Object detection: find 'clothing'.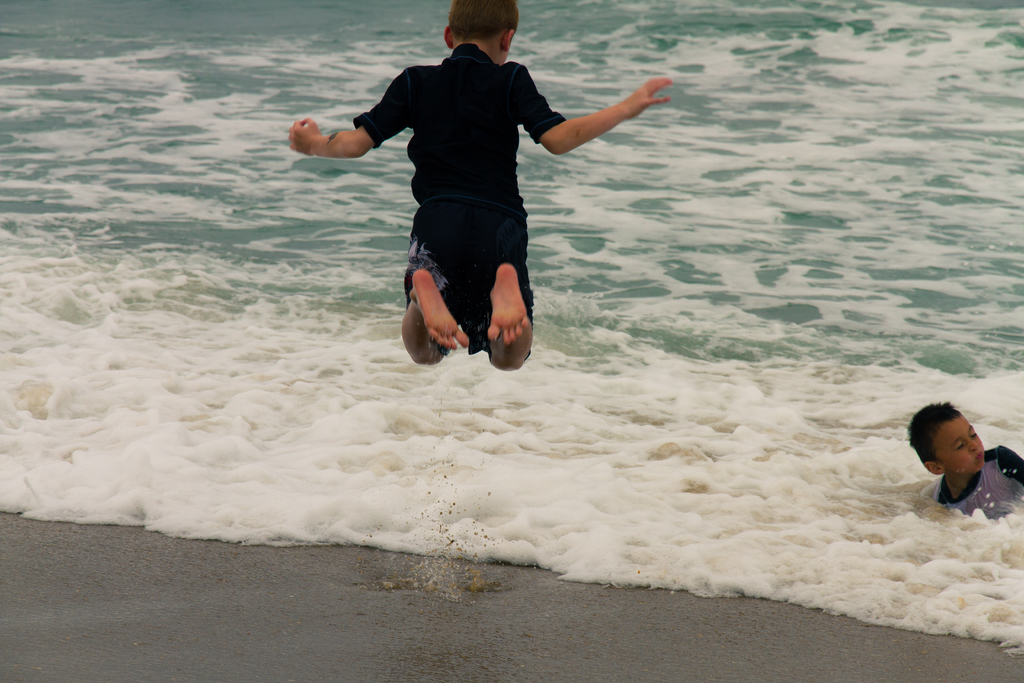
354/43/566/325.
